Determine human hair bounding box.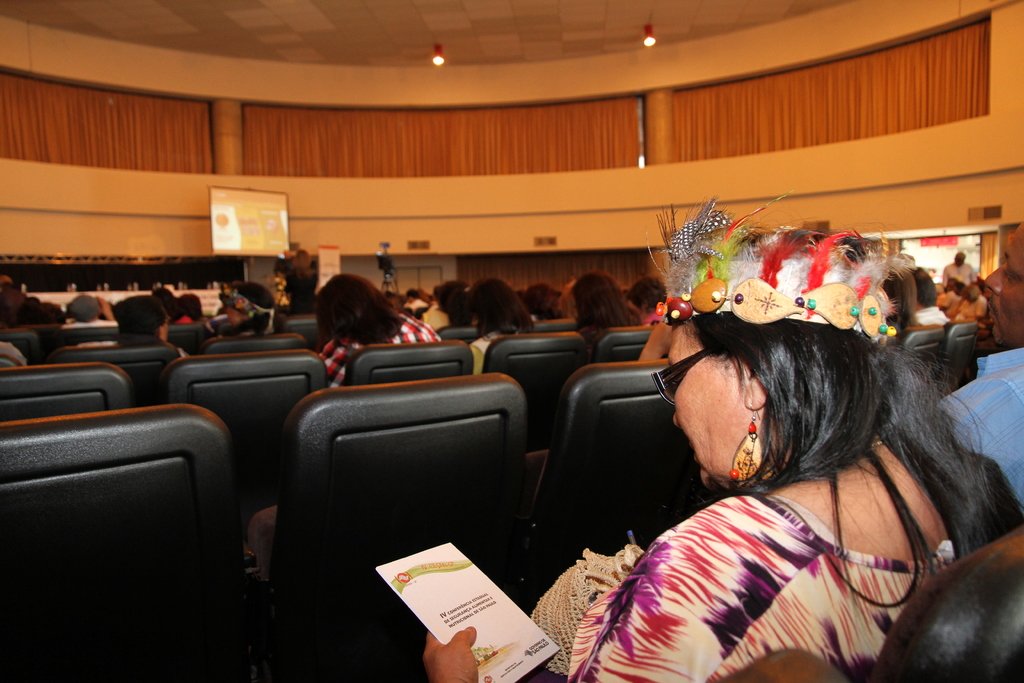
Determined: (x1=884, y1=263, x2=915, y2=334).
